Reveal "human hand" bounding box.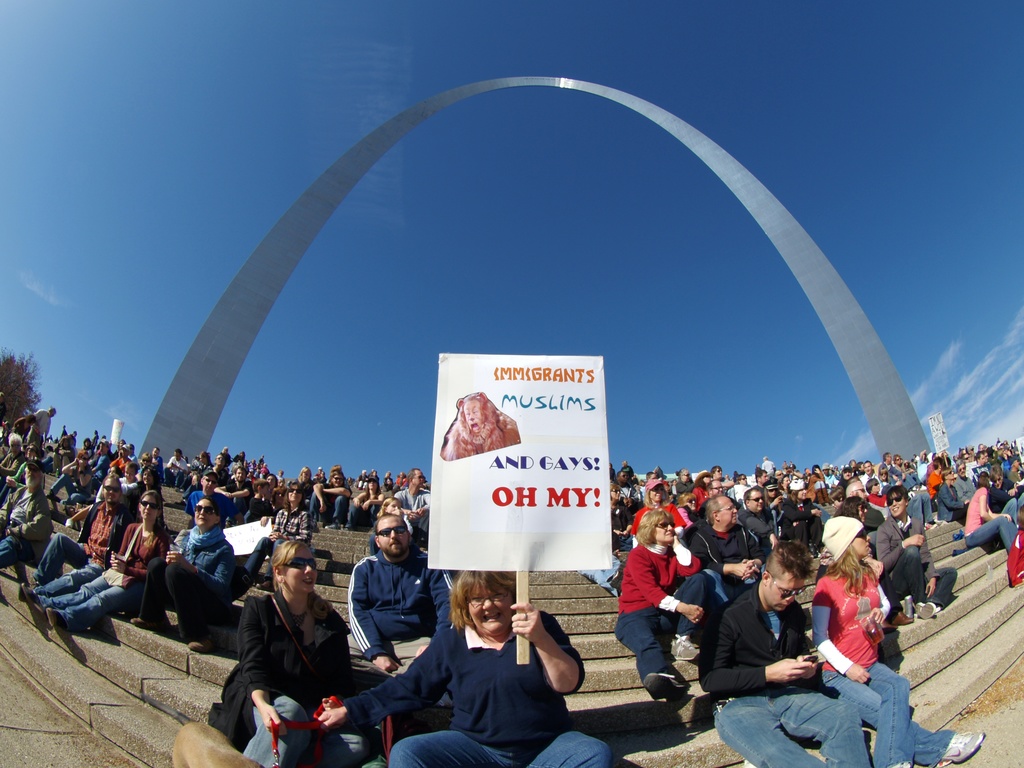
Revealed: region(767, 532, 779, 549).
